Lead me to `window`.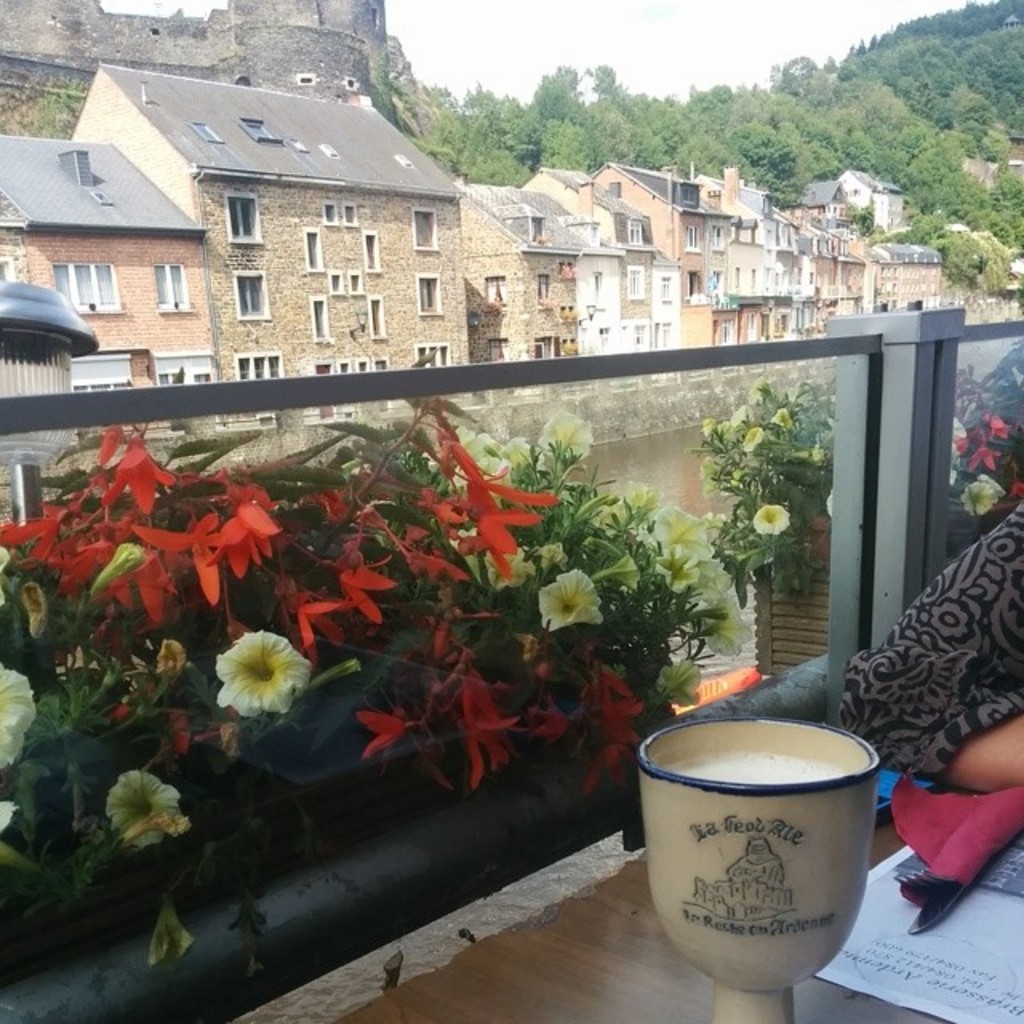
Lead to 411/208/442/250.
